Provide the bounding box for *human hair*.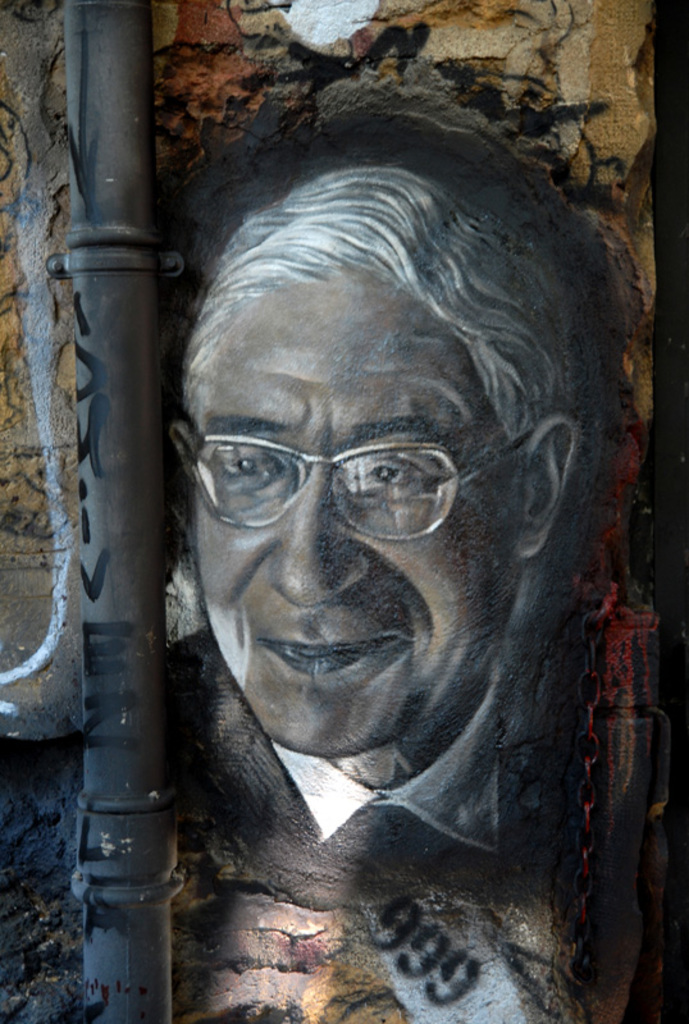
select_region(159, 122, 572, 599).
